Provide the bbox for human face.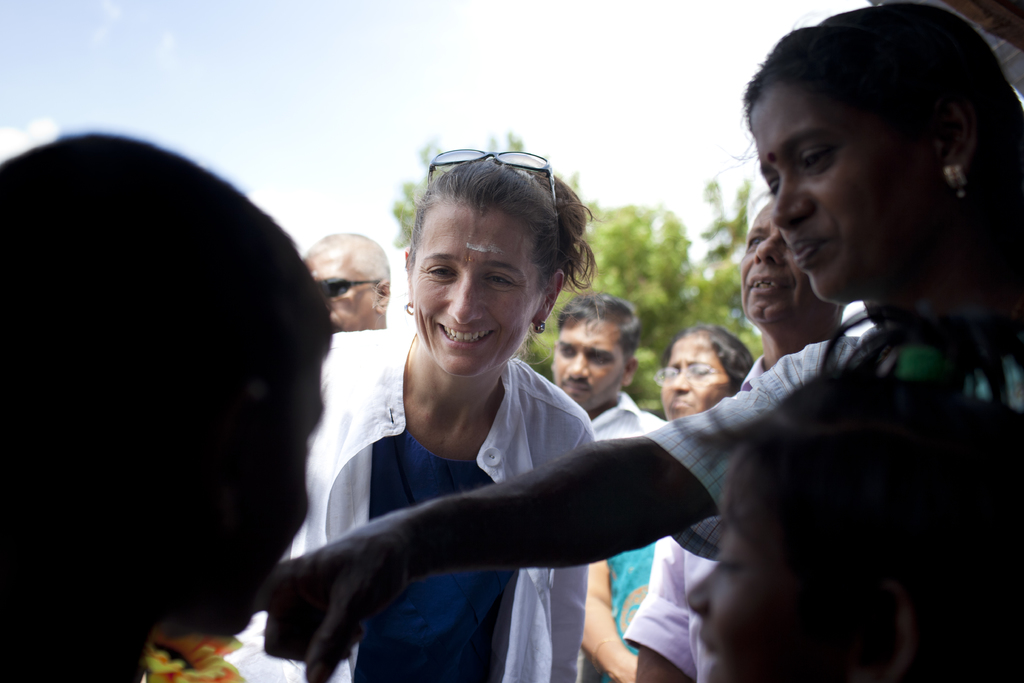
Rect(408, 204, 546, 373).
